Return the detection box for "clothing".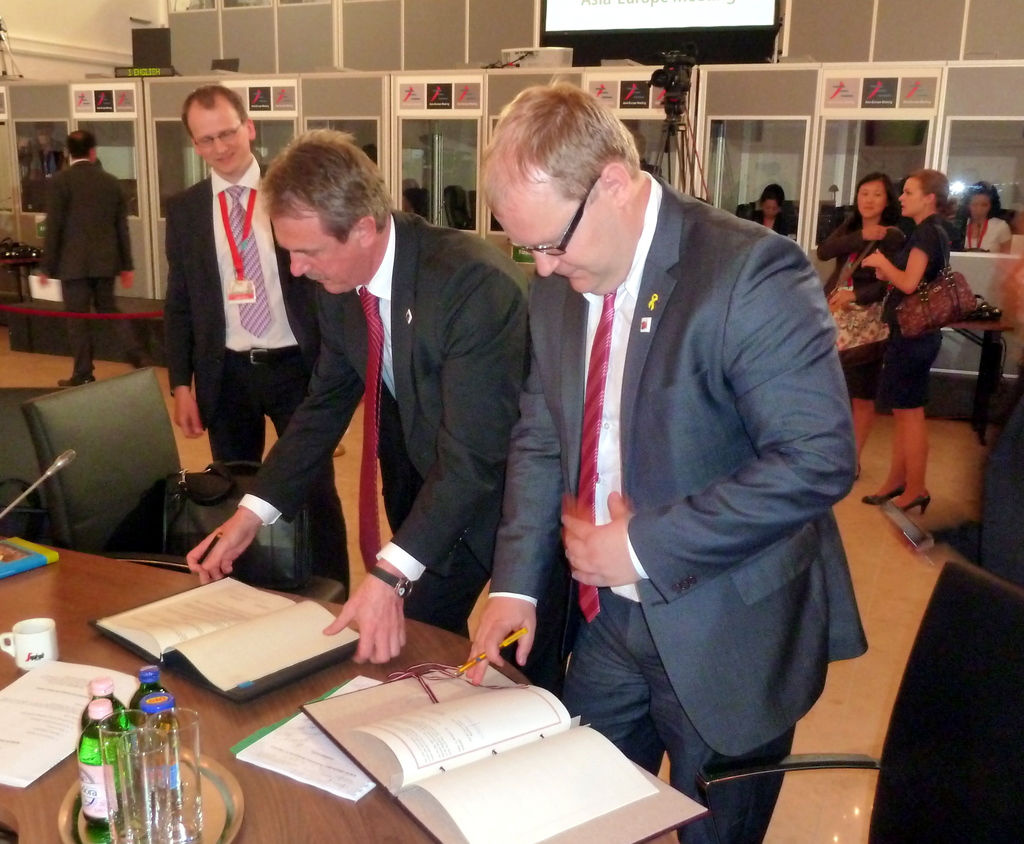
961:213:1014:250.
